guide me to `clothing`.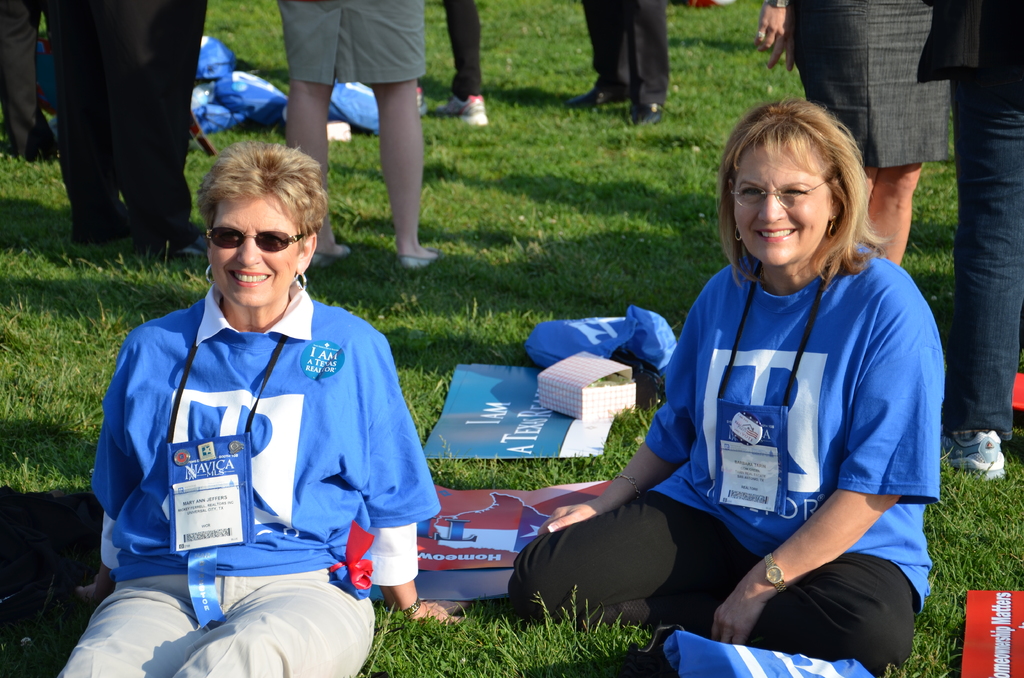
Guidance: detection(927, 0, 1023, 434).
